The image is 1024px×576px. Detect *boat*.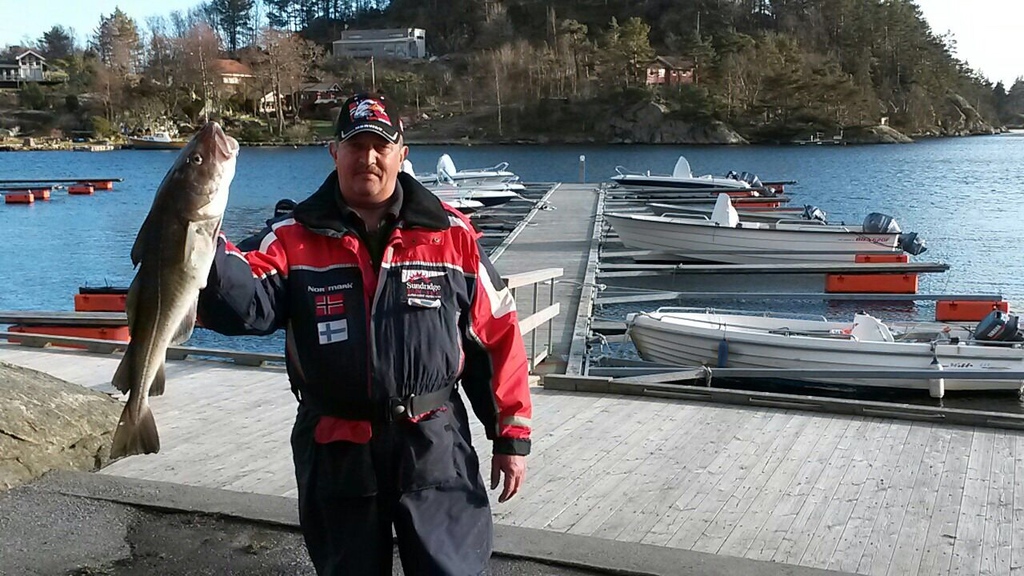
Detection: 401/152/528/193.
